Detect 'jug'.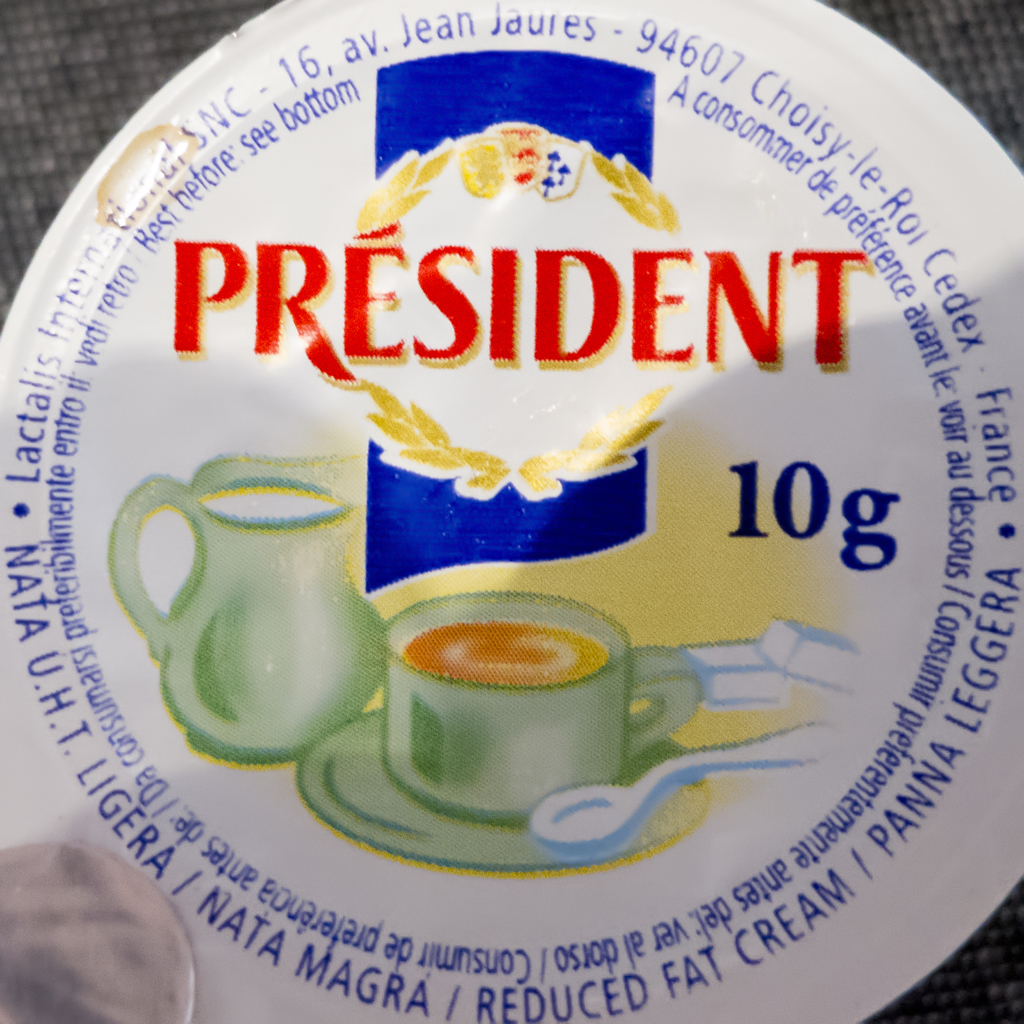
Detected at [left=110, top=431, right=391, bottom=768].
